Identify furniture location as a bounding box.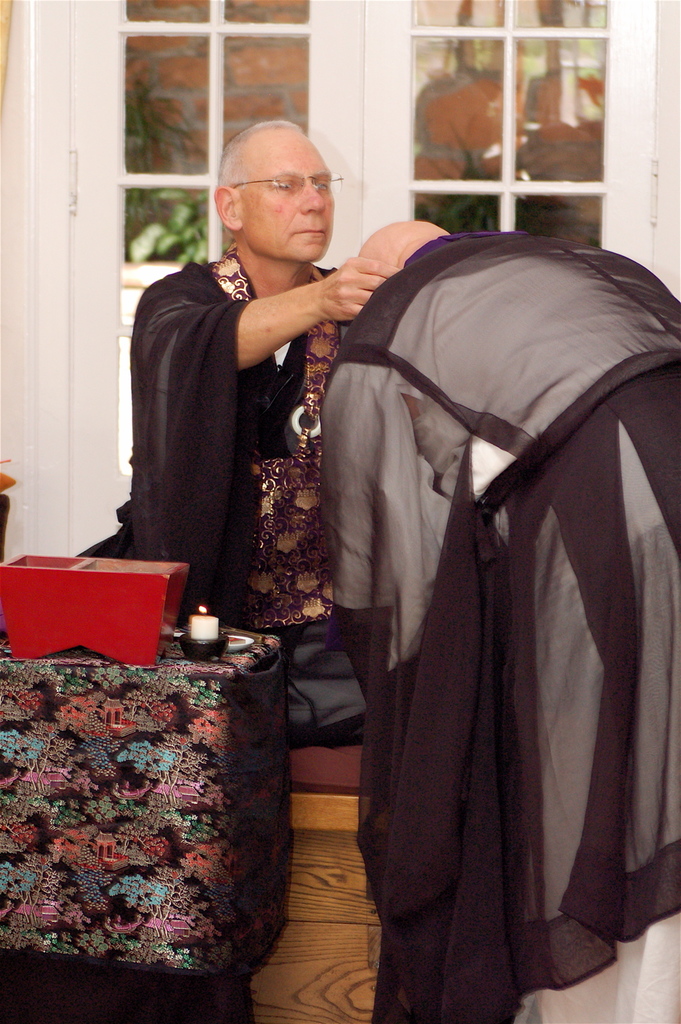
region(0, 622, 298, 1021).
